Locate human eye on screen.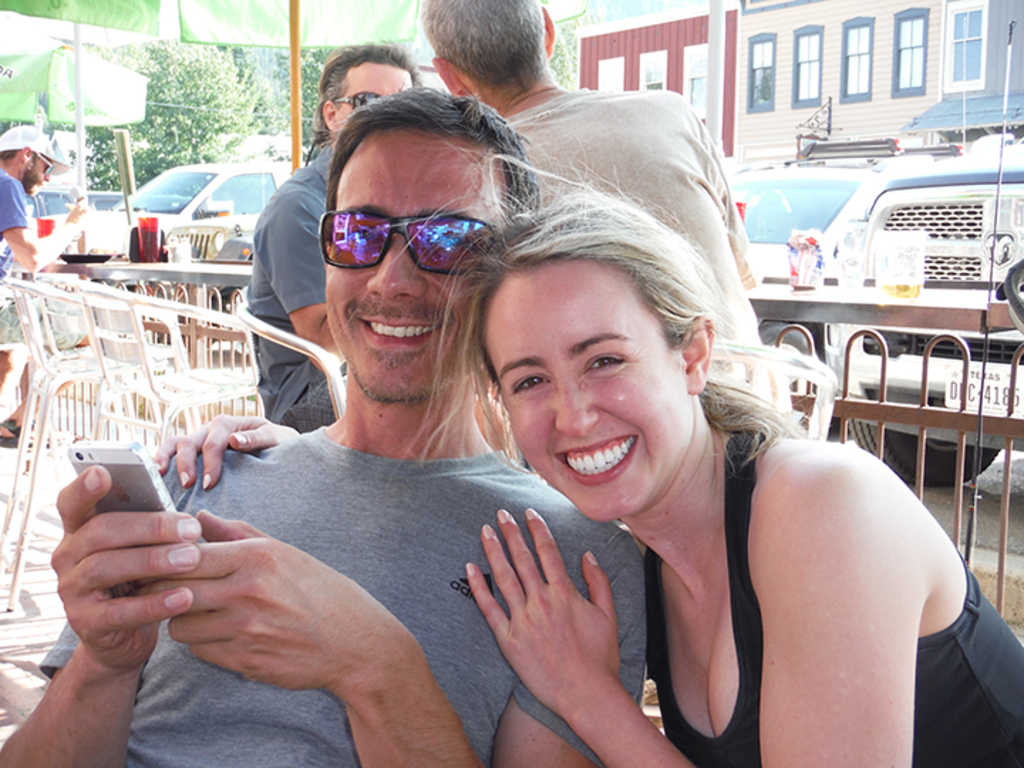
On screen at 577/346/640/383.
